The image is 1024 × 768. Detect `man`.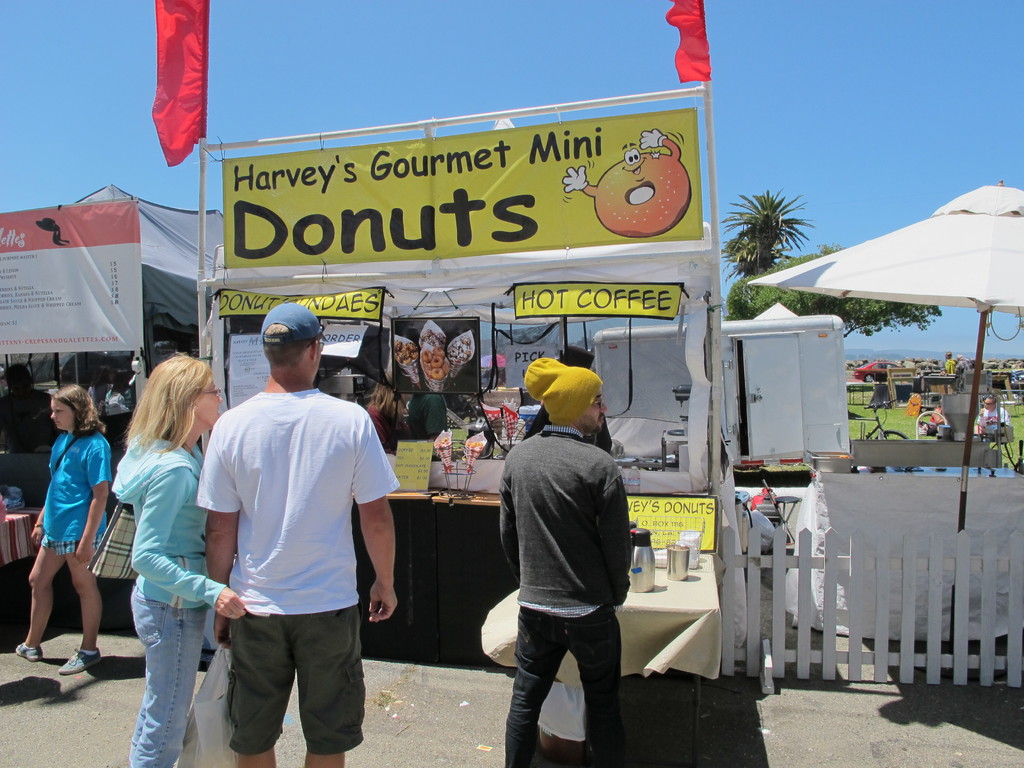
Detection: pyautogui.locateOnScreen(977, 394, 1011, 439).
